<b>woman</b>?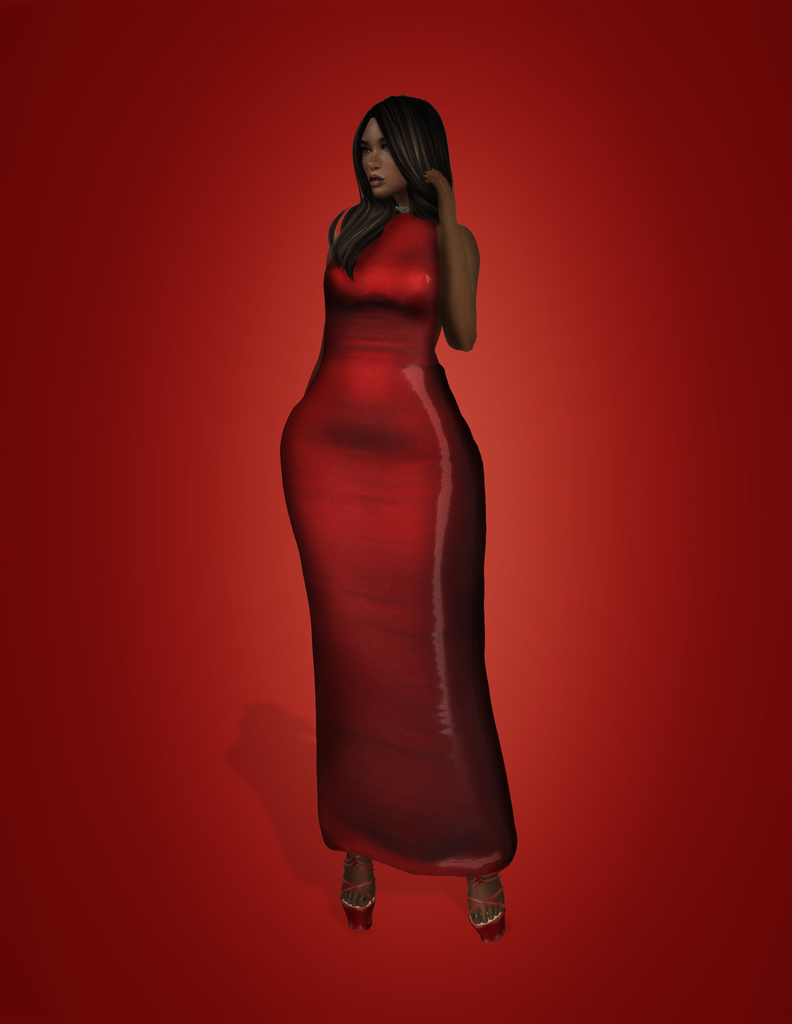
(left=278, top=90, right=523, bottom=934)
